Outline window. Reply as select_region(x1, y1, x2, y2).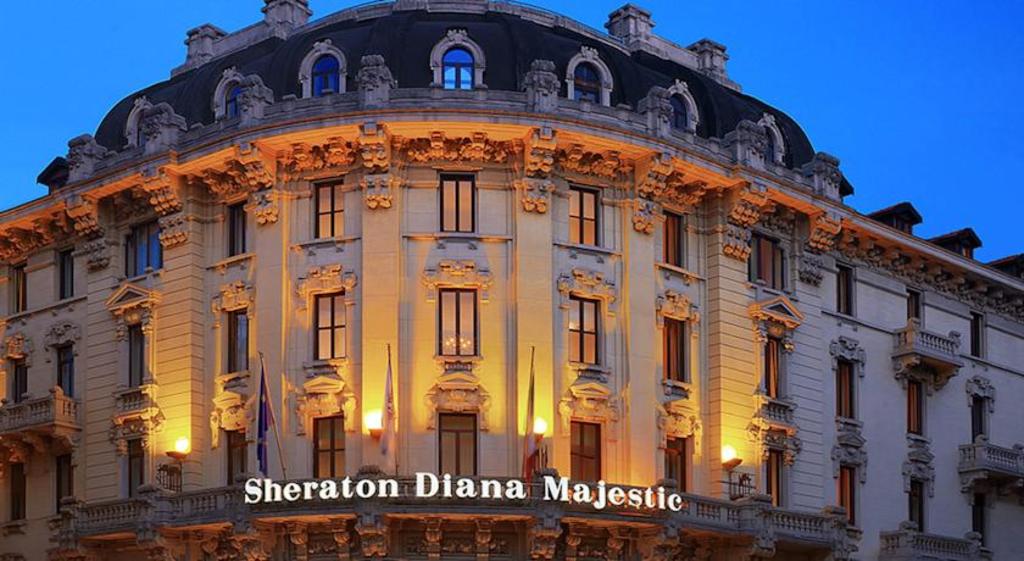
select_region(52, 339, 72, 402).
